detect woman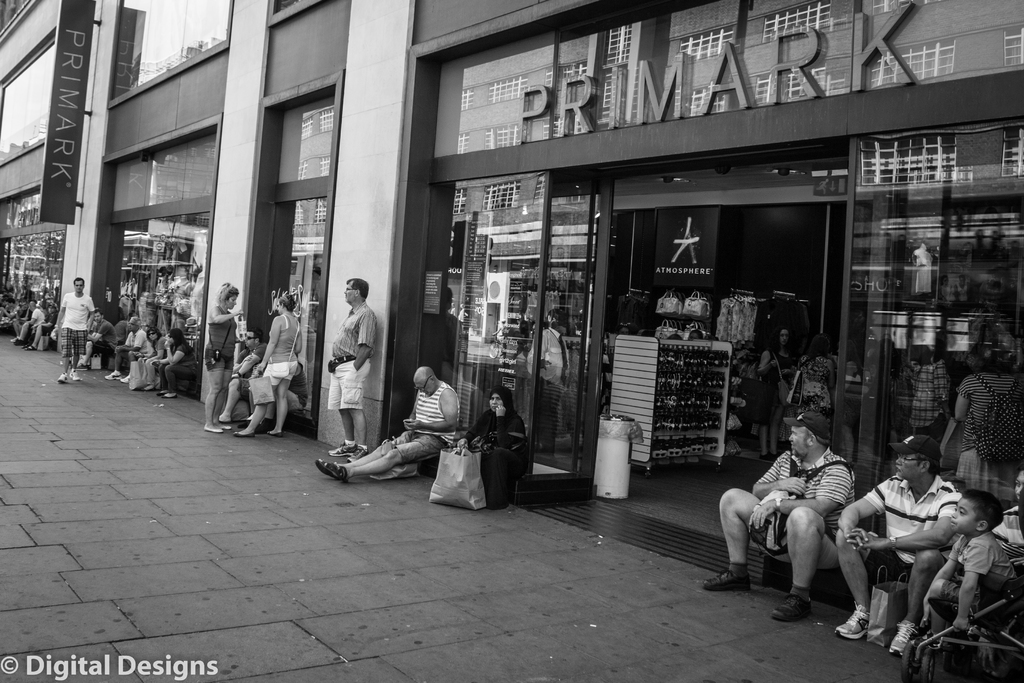
{"left": 22, "top": 302, "right": 58, "bottom": 352}
